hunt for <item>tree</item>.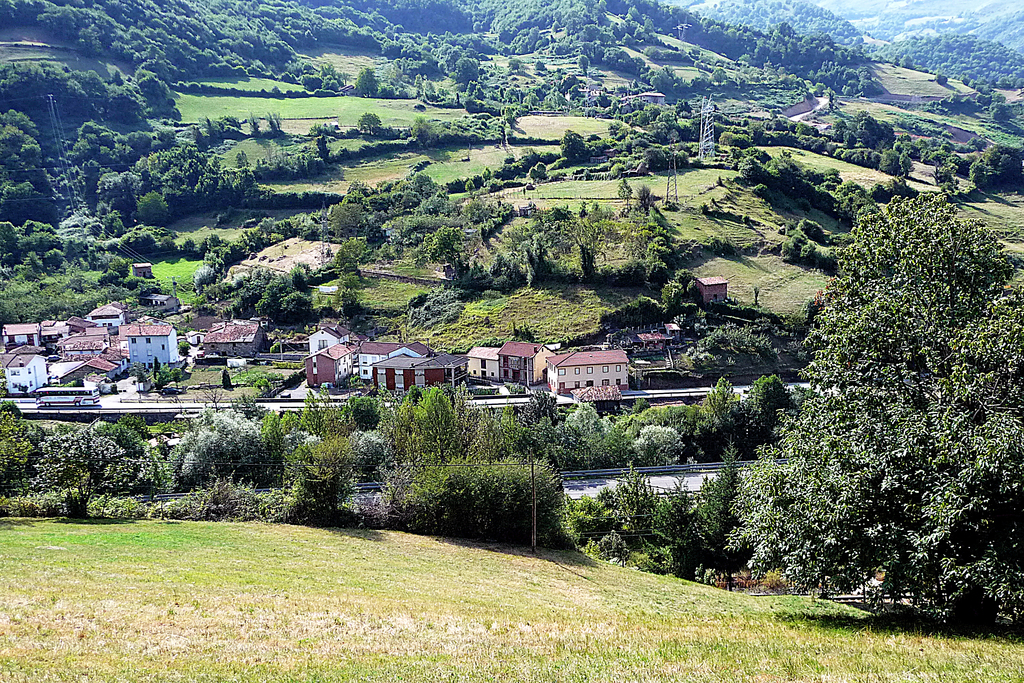
Hunted down at (x1=624, y1=403, x2=695, y2=433).
